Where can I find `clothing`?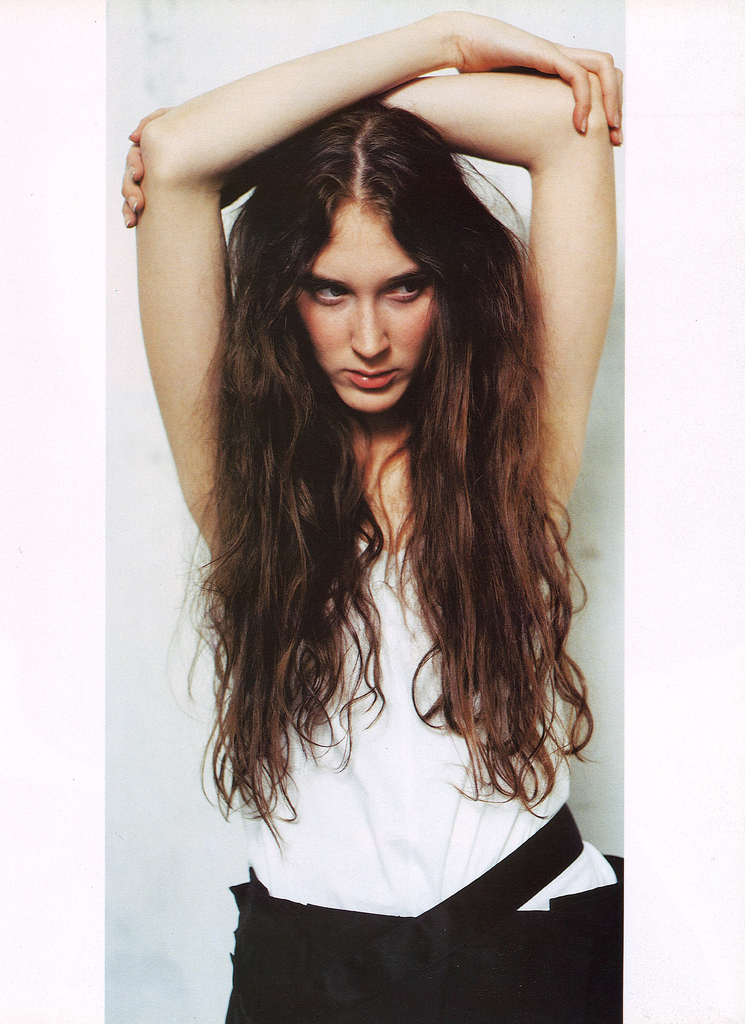
You can find it at [219, 522, 725, 1023].
